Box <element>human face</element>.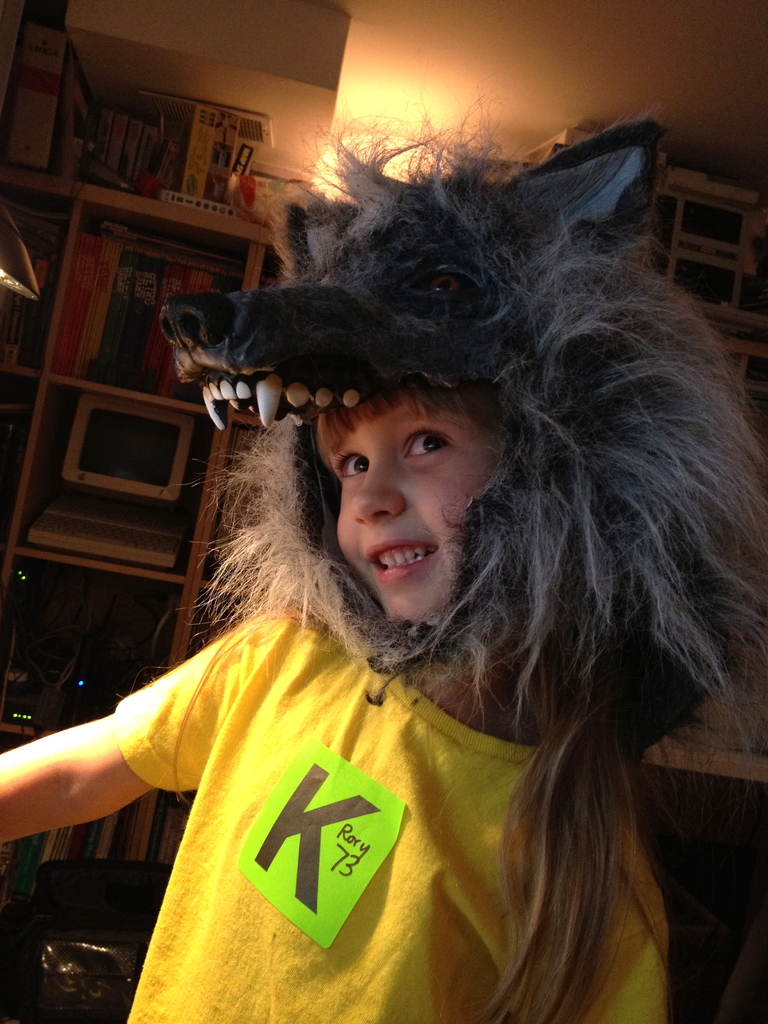
x1=317 y1=372 x2=493 y2=612.
